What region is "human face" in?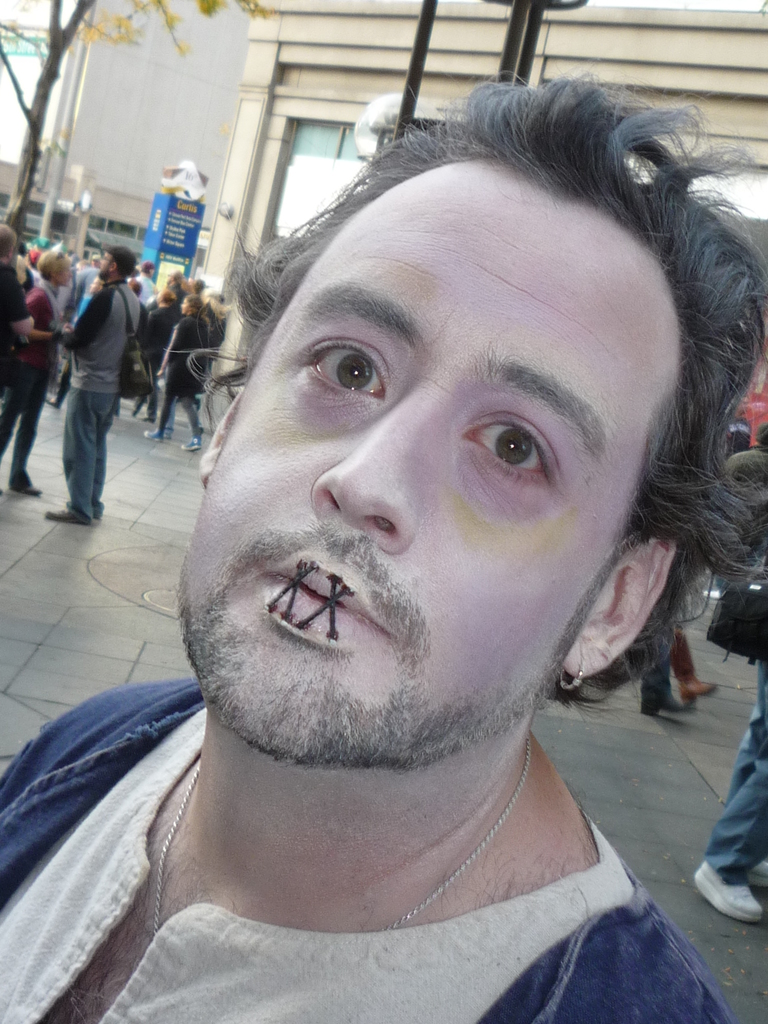
crop(183, 299, 190, 315).
